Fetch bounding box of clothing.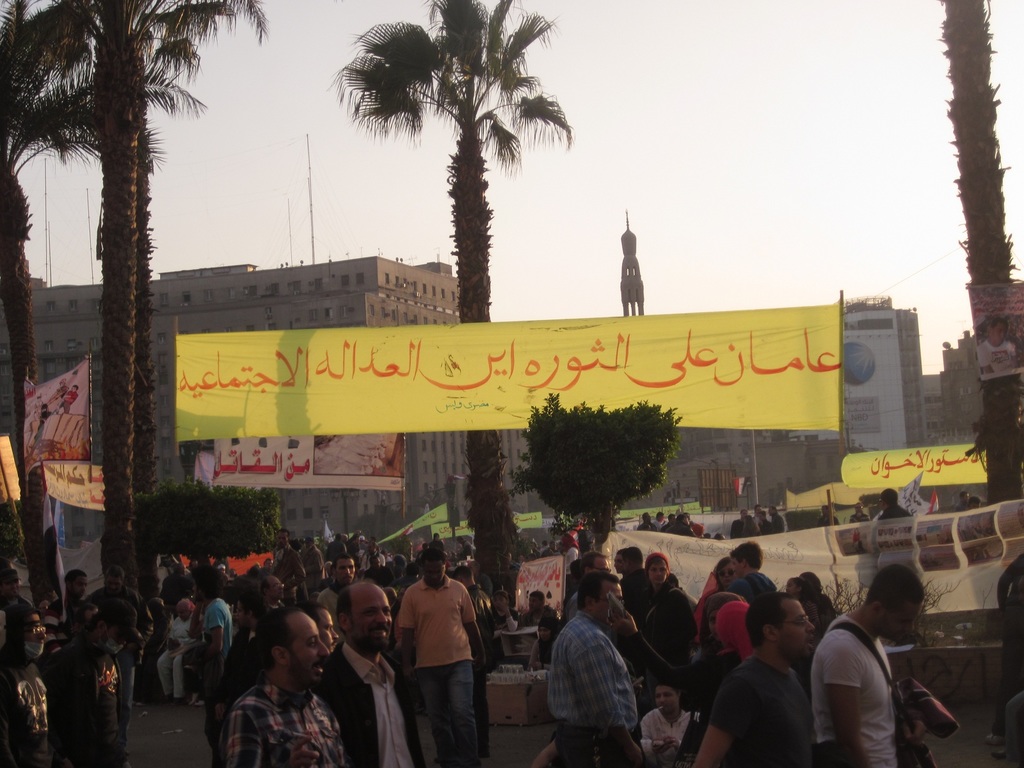
Bbox: [0, 664, 50, 765].
